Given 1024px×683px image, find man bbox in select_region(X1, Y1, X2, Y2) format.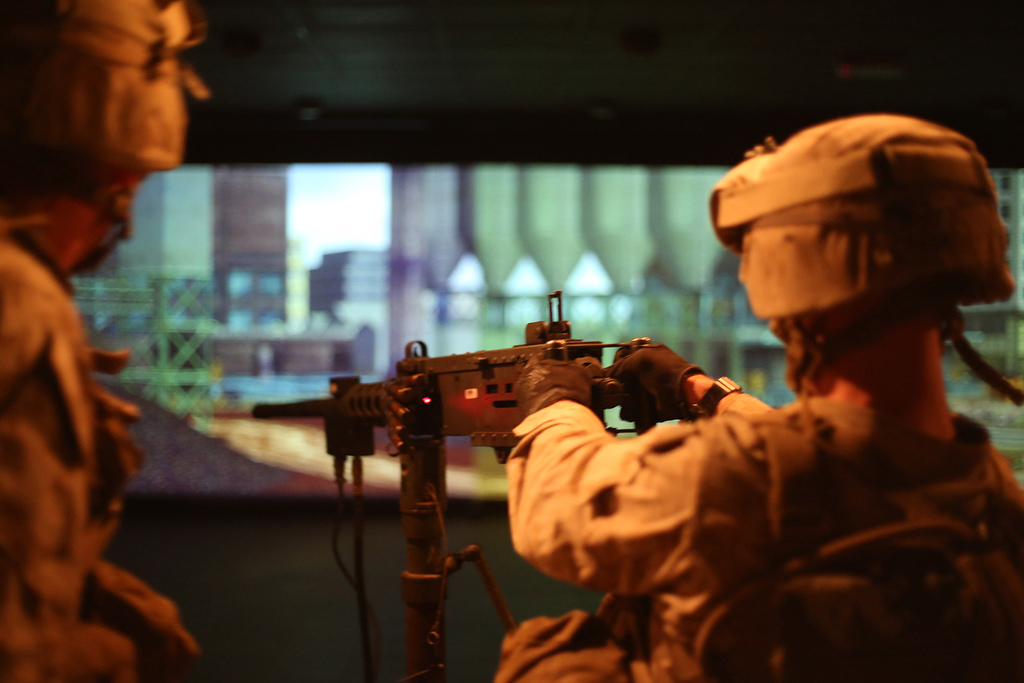
select_region(0, 0, 211, 682).
